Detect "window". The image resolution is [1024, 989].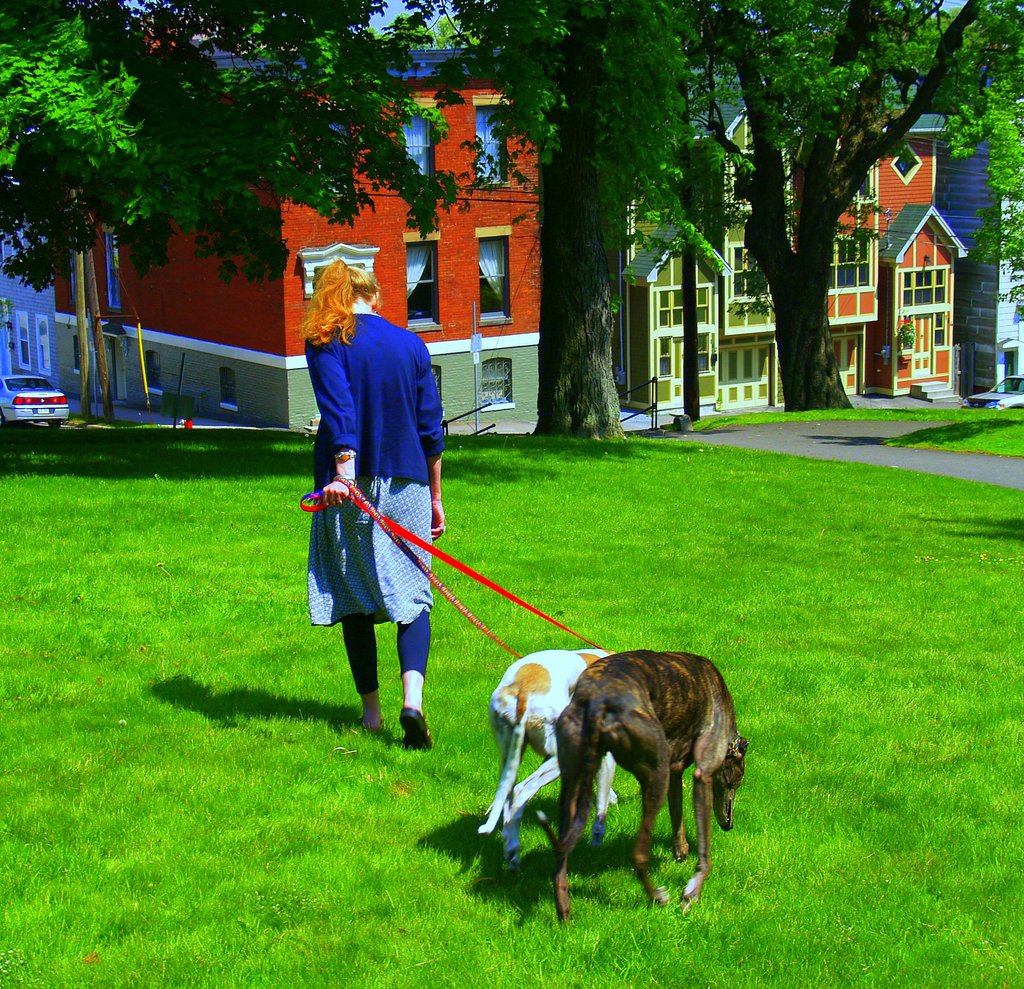
box=[309, 101, 358, 198].
